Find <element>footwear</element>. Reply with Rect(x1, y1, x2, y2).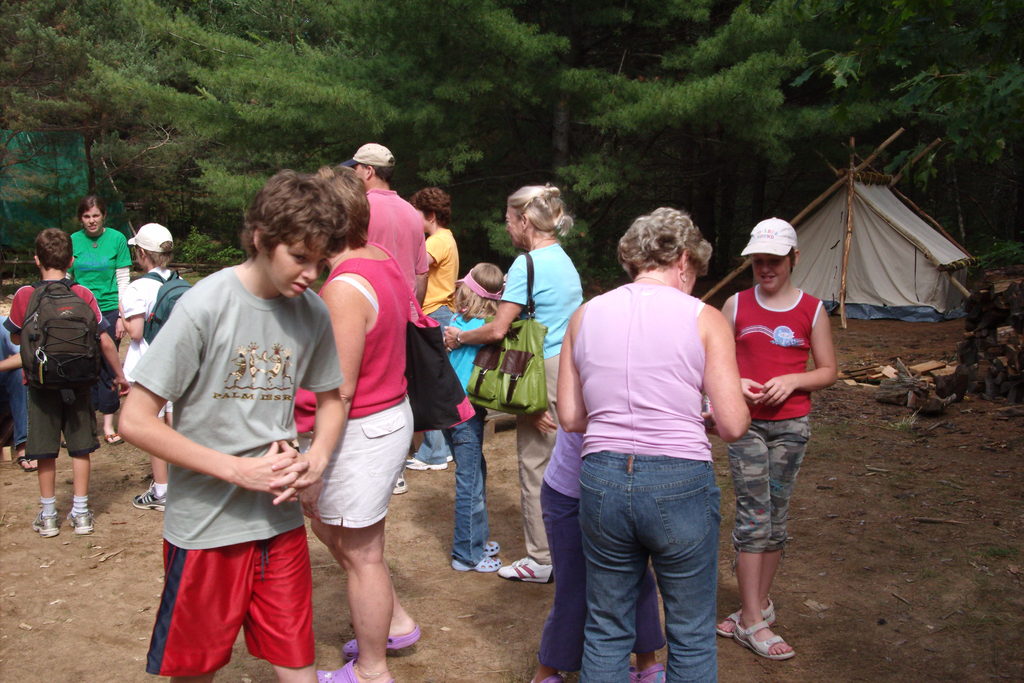
Rect(137, 488, 166, 518).
